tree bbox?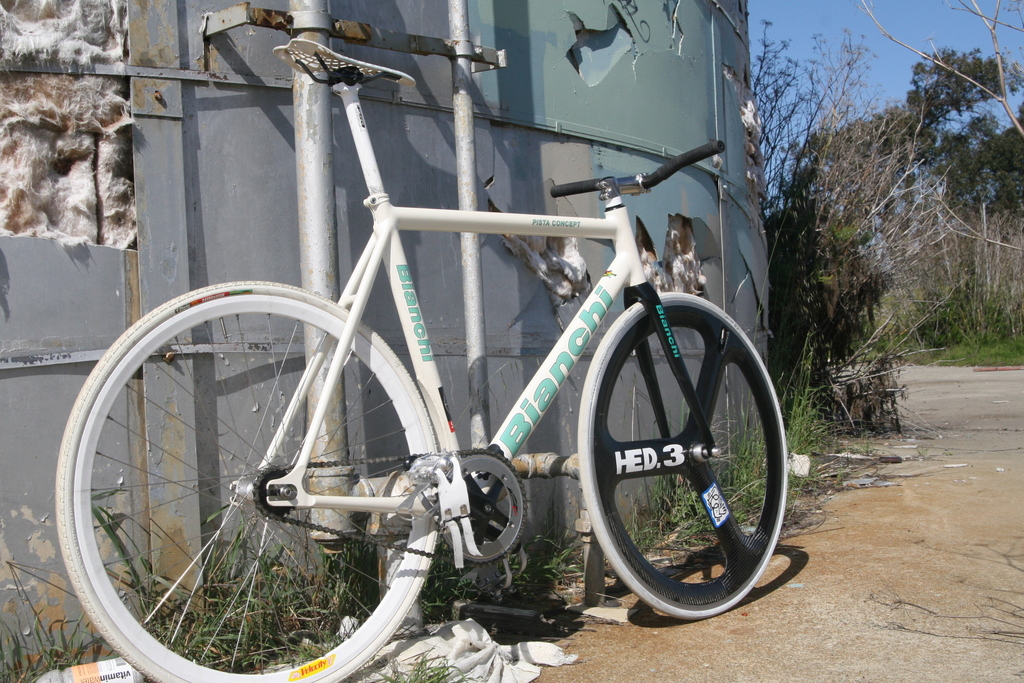
bbox=(792, 31, 1023, 225)
